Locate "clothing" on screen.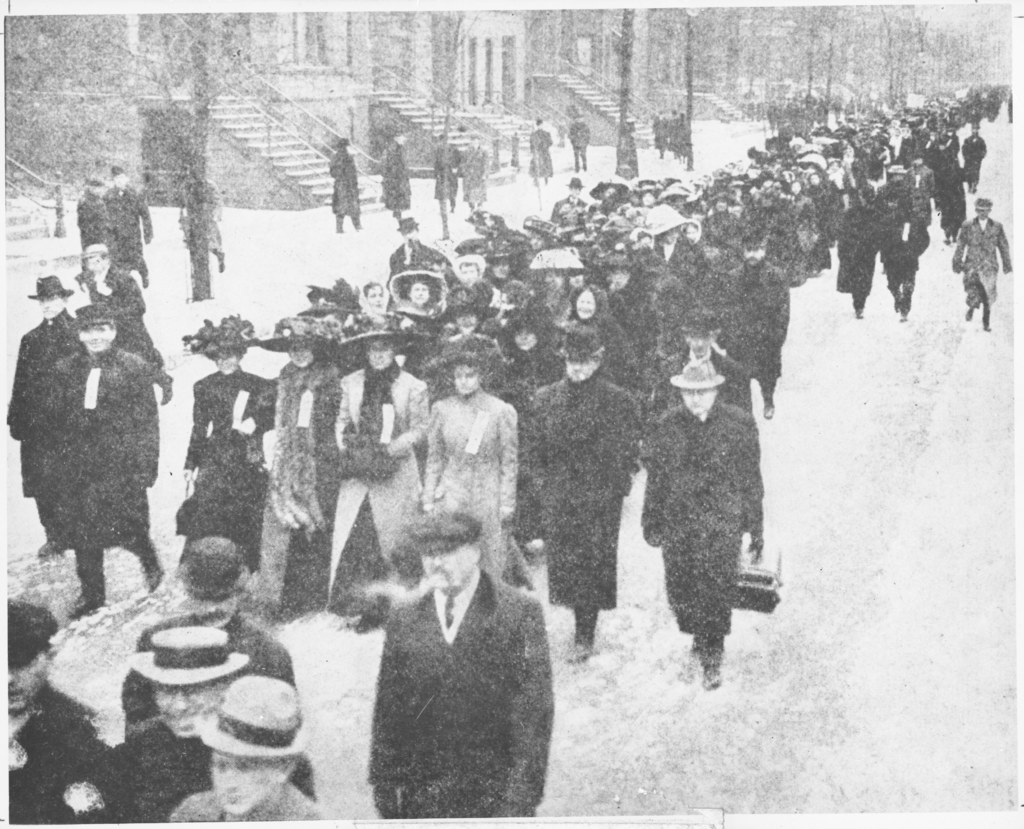
On screen at bbox=(132, 628, 250, 692).
